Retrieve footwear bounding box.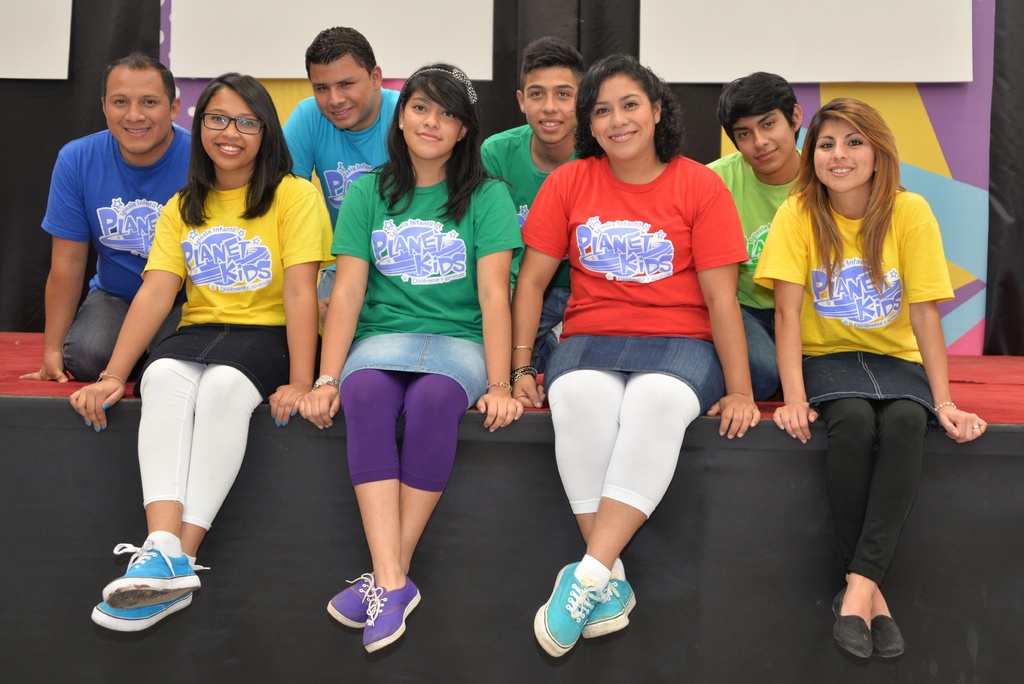
Bounding box: x1=531, y1=557, x2=609, y2=660.
